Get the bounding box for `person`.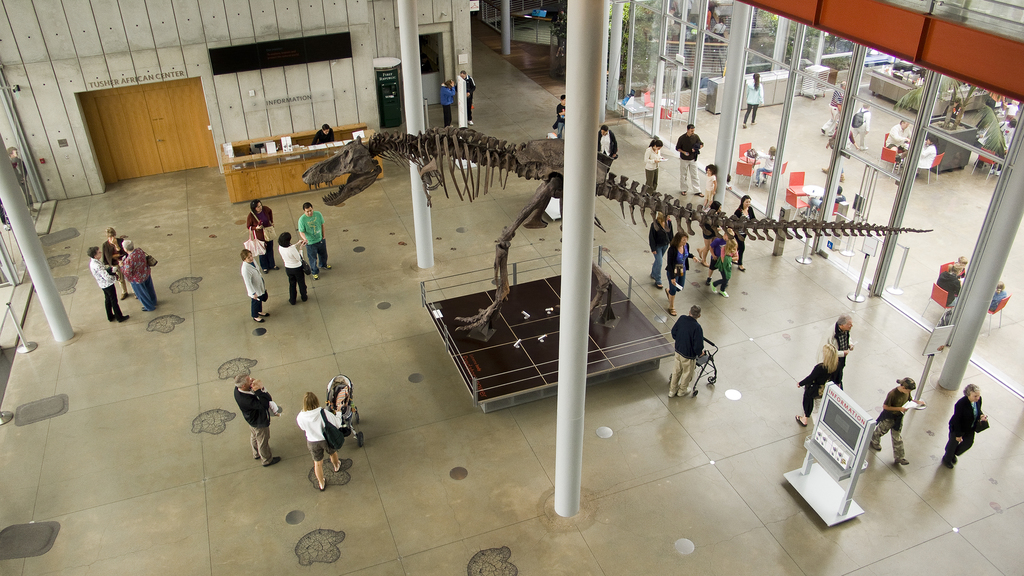
{"left": 660, "top": 4, "right": 675, "bottom": 31}.
